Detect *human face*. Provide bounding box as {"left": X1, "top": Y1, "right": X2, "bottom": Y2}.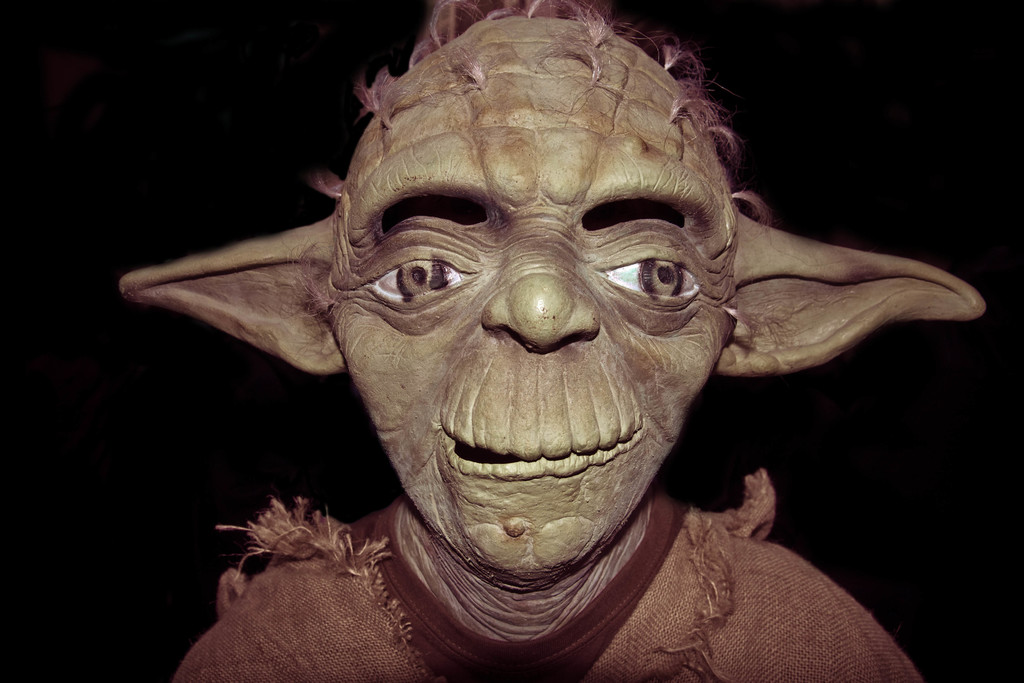
{"left": 334, "top": 81, "right": 737, "bottom": 592}.
